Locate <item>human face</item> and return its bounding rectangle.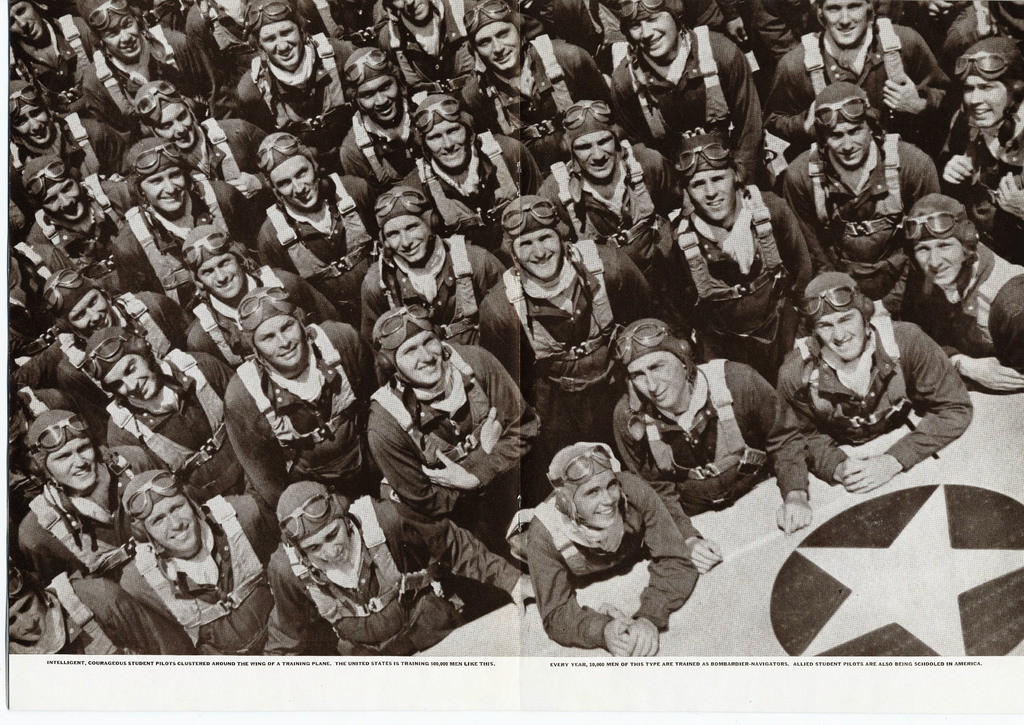
[690, 166, 739, 218].
